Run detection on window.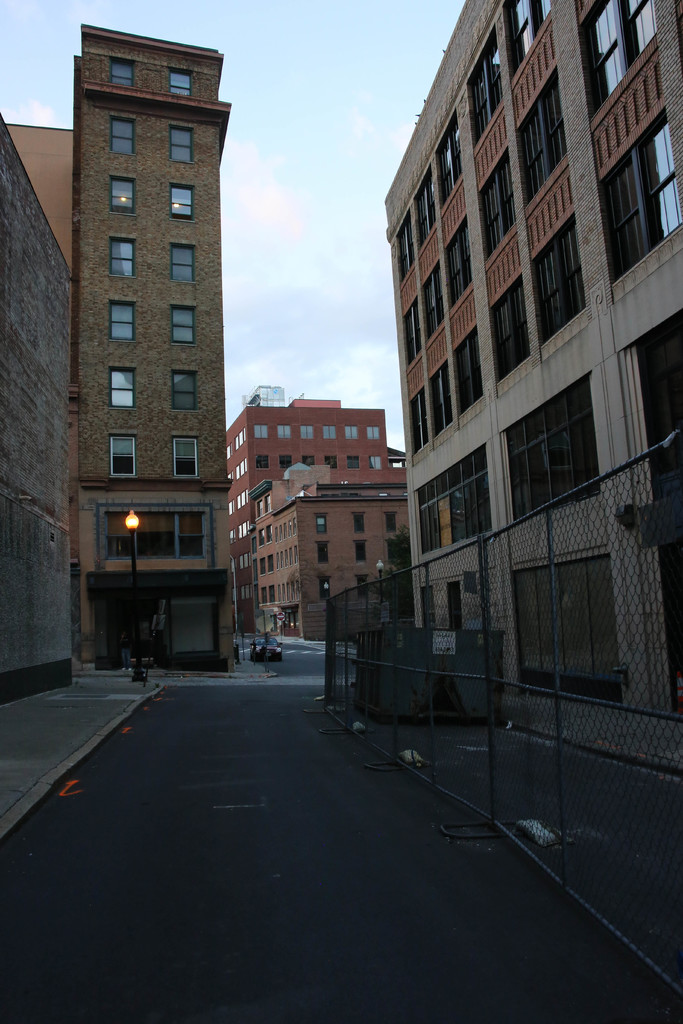
Result: <bbox>97, 502, 204, 562</bbox>.
